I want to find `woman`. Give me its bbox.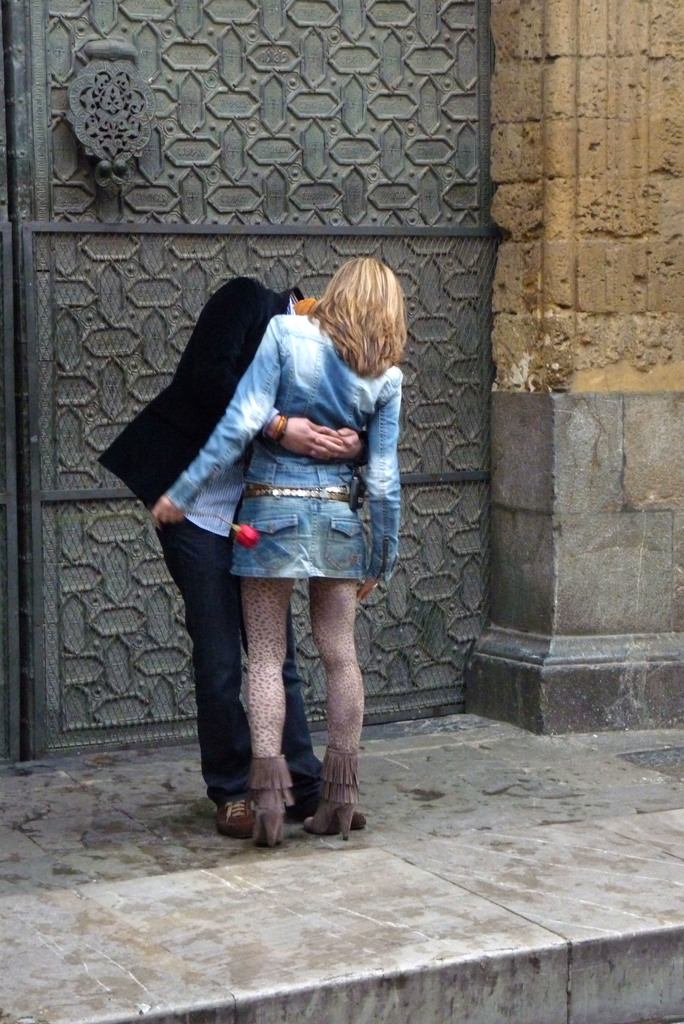
<region>153, 247, 416, 826</region>.
